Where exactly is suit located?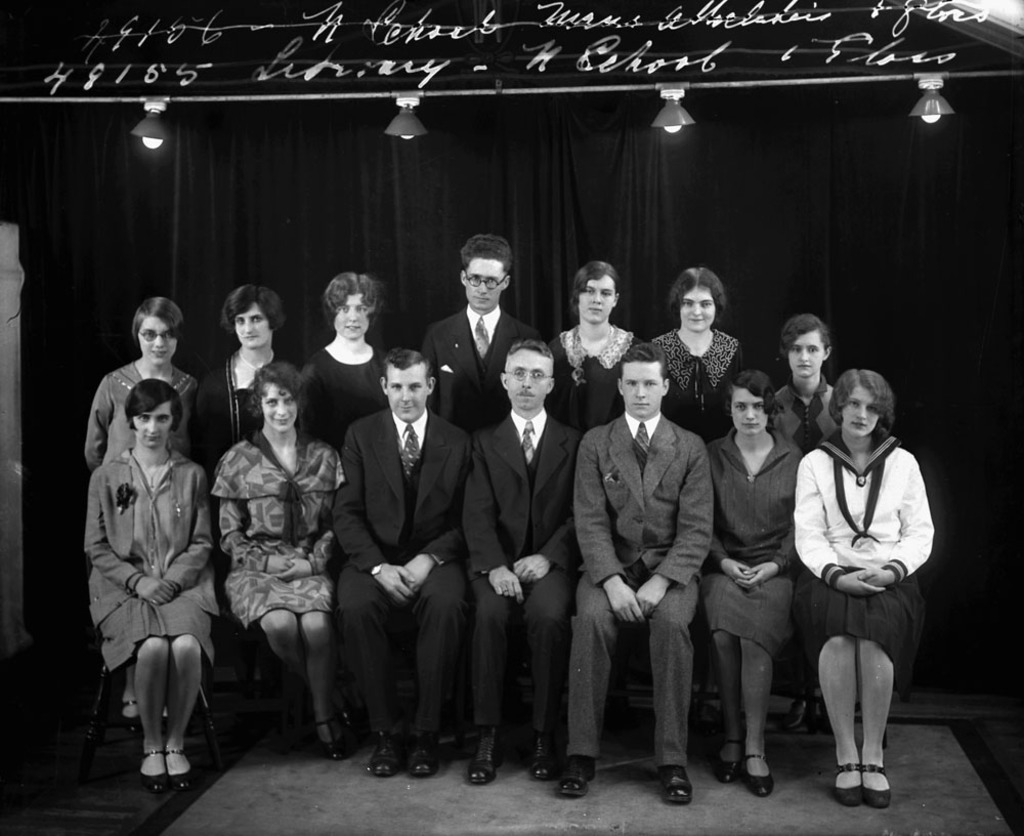
Its bounding box is 463/412/580/751.
